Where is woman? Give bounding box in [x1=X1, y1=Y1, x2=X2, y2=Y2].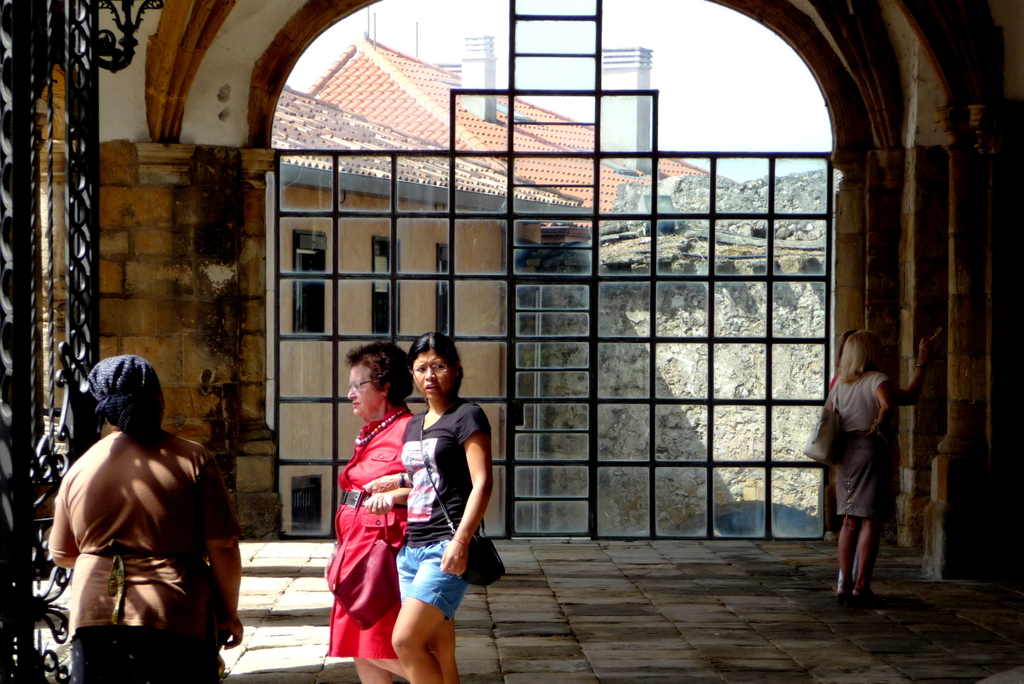
[x1=316, y1=344, x2=419, y2=667].
